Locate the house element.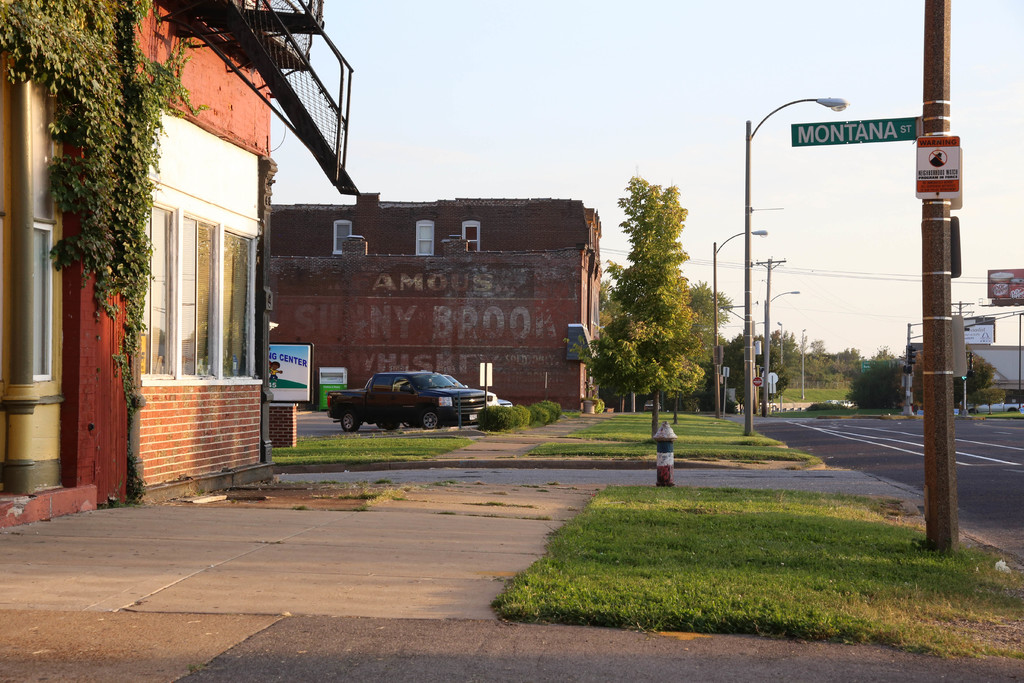
Element bbox: crop(0, 0, 356, 520).
